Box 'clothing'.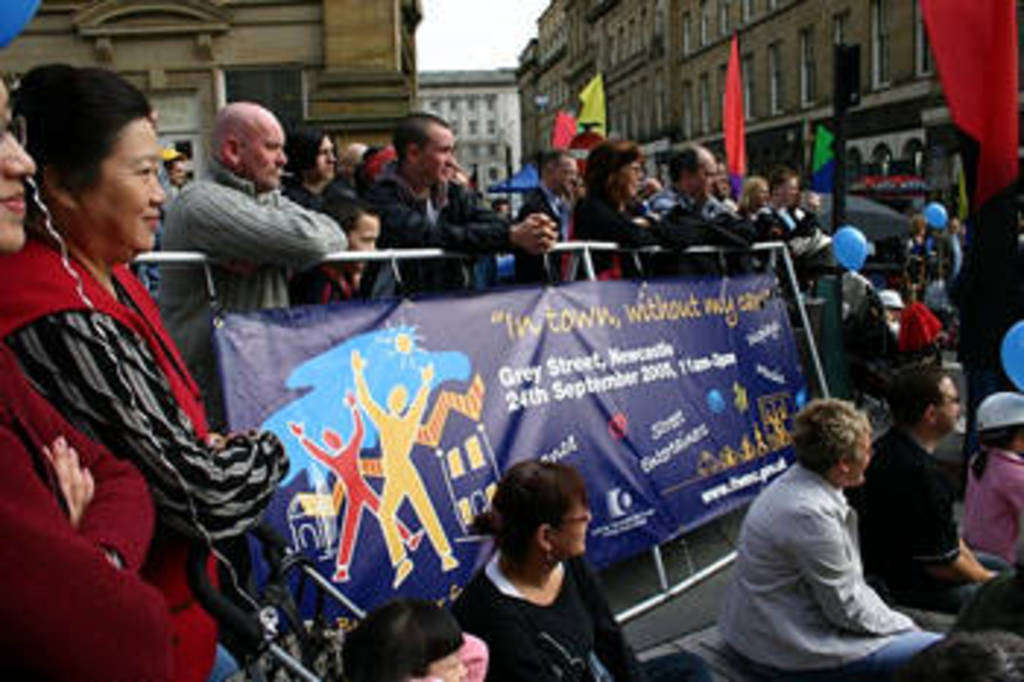
[860,419,948,594].
